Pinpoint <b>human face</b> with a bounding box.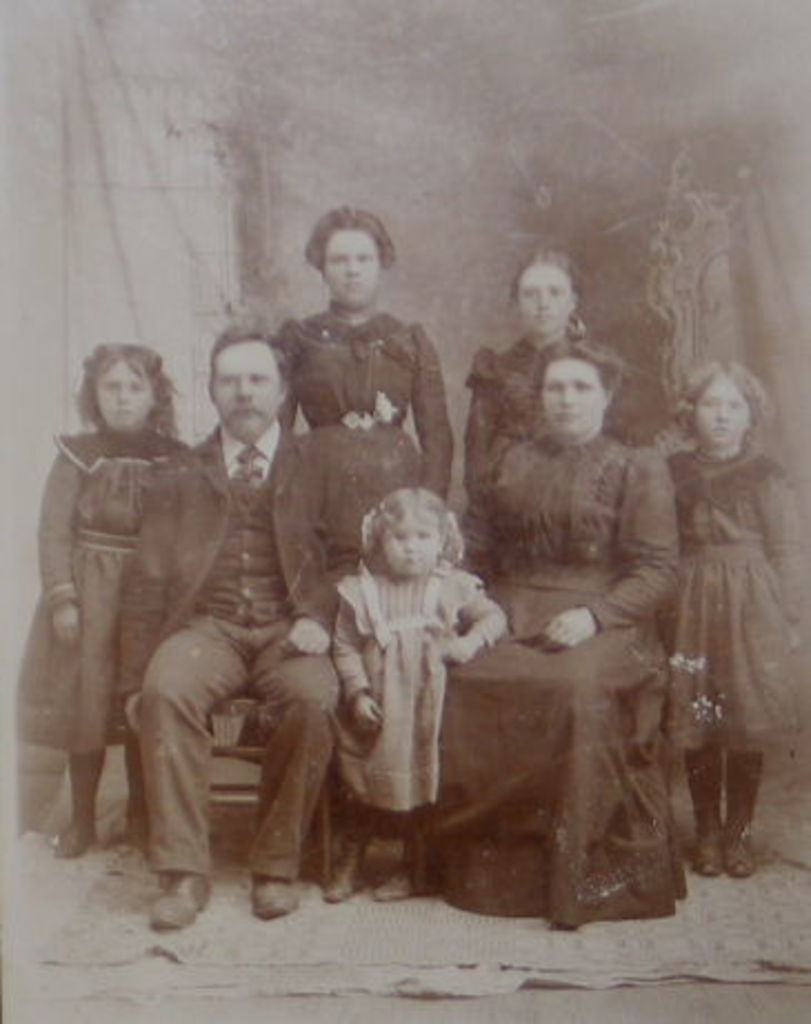
213:340:282:431.
